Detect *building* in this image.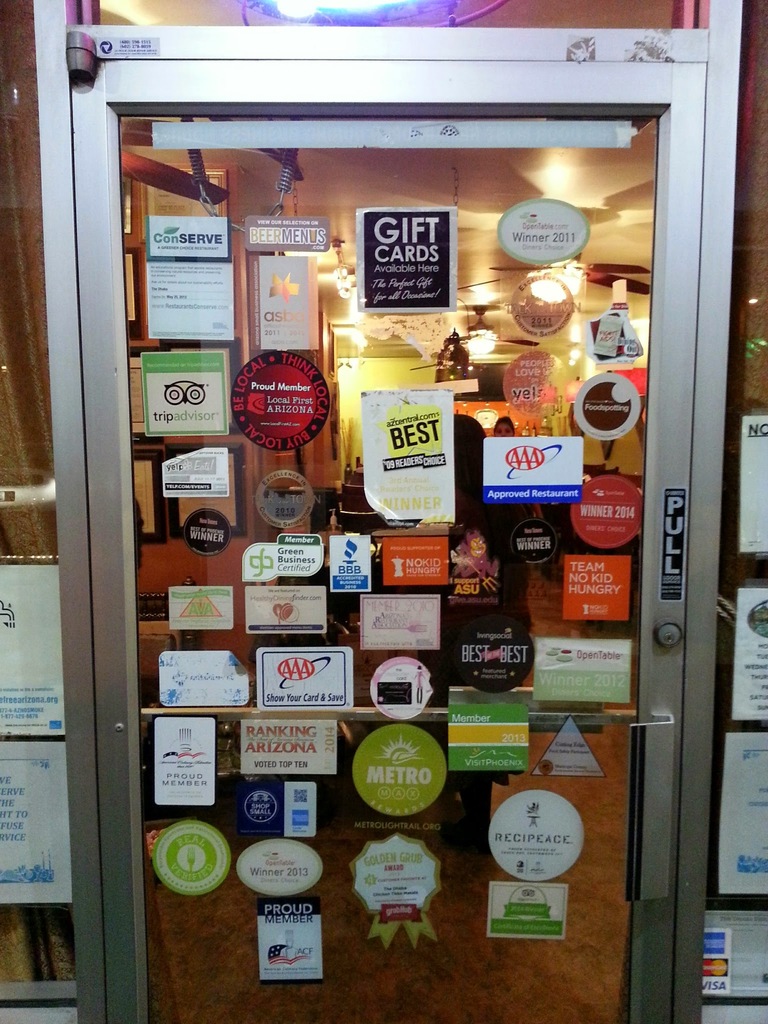
Detection: 0 0 767 1023.
